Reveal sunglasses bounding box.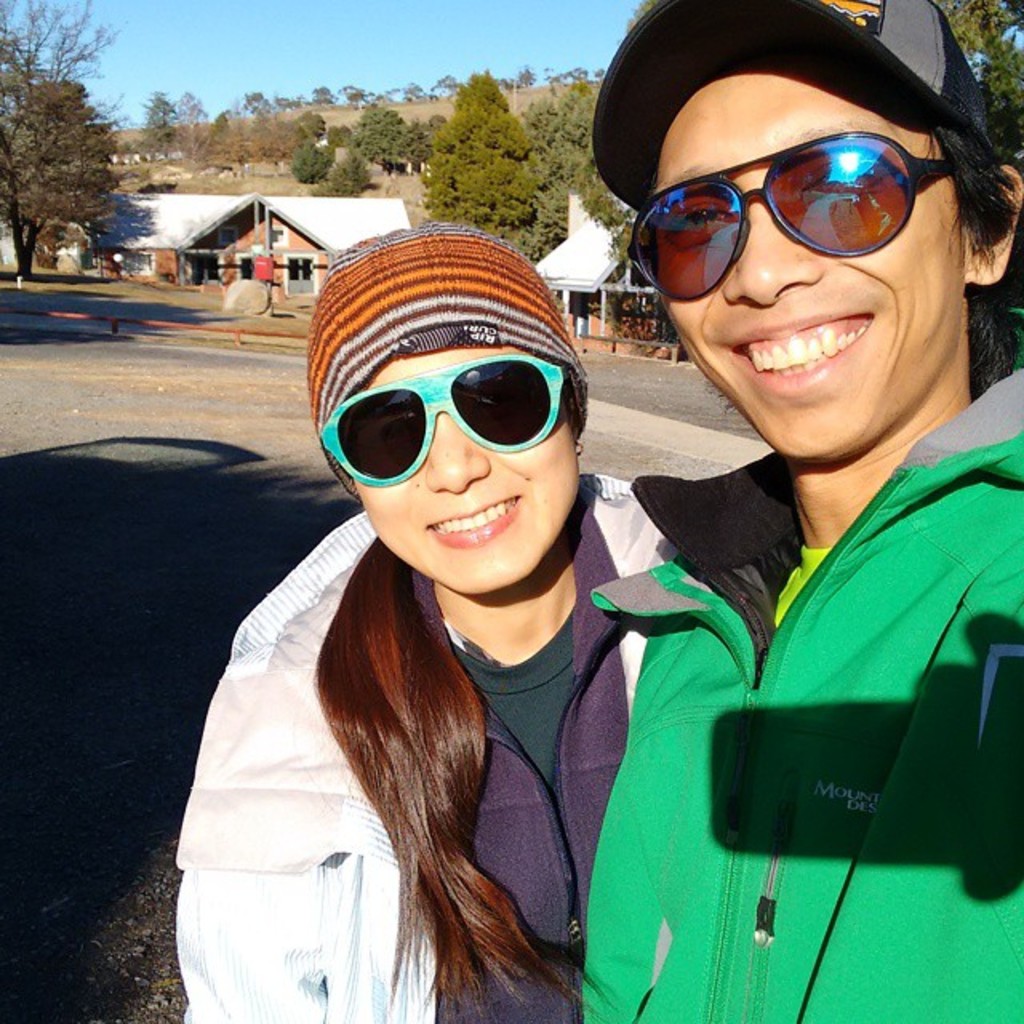
Revealed: 322/352/566/488.
